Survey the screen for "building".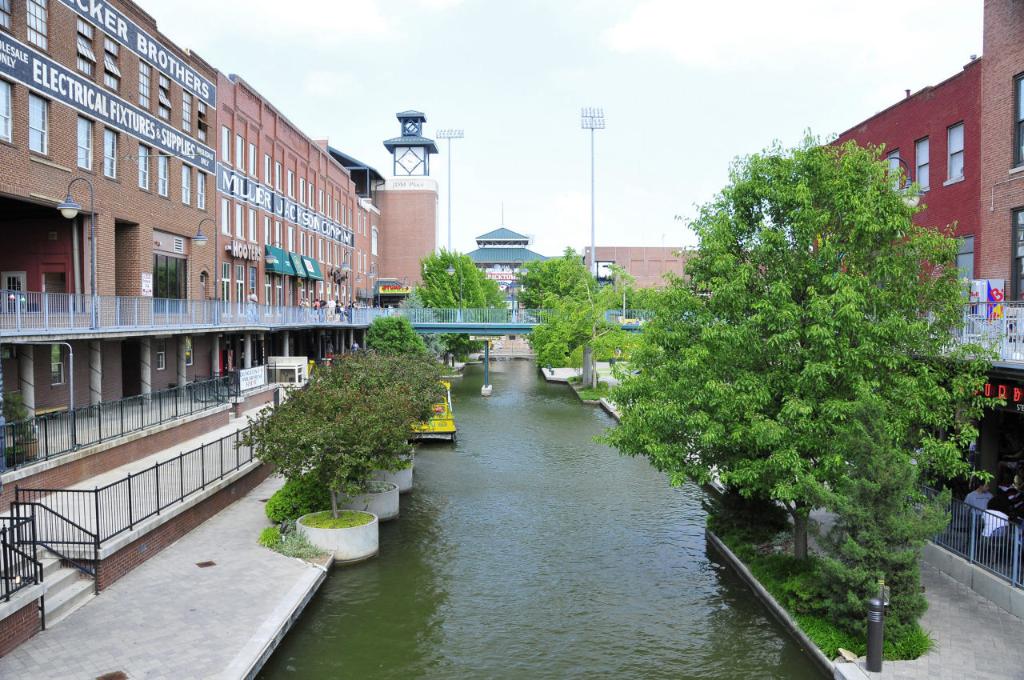
Survey found: 0/0/222/423.
